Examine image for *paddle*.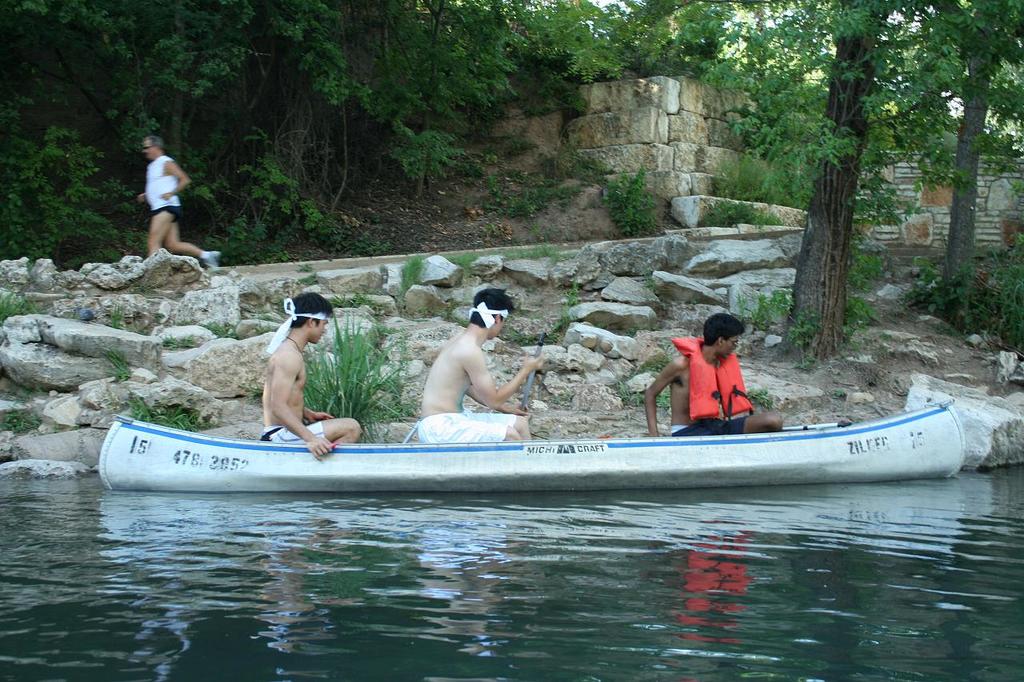
Examination result: x1=518 y1=332 x2=550 y2=405.
